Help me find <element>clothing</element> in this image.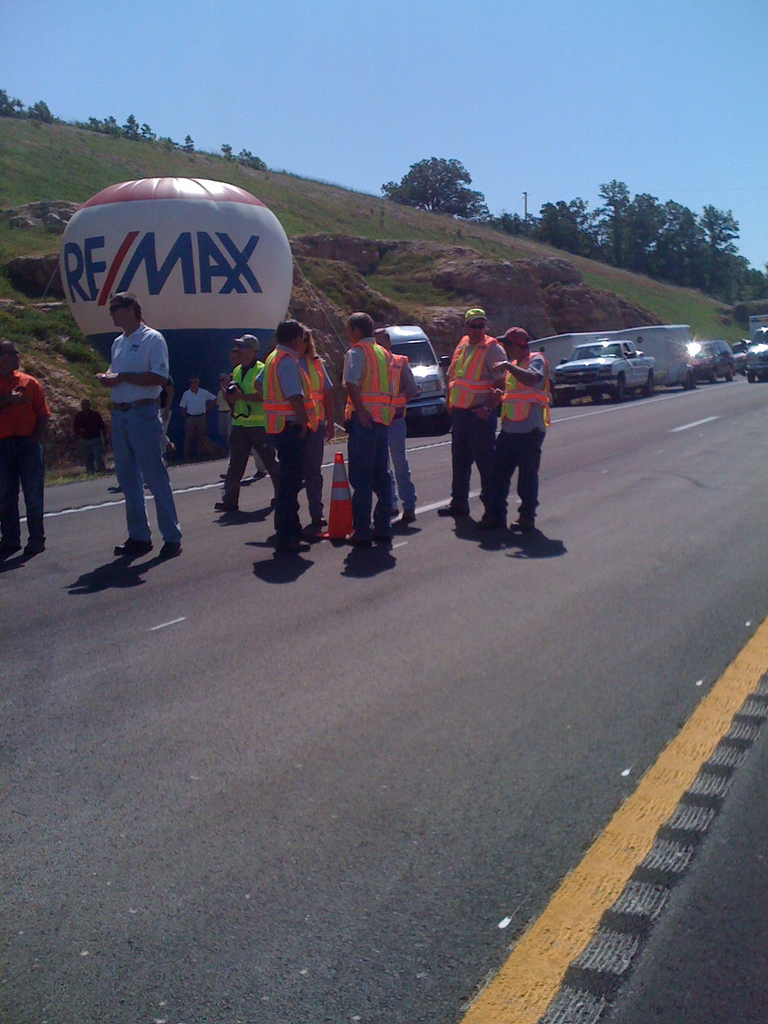
Found it: bbox=[109, 319, 182, 542].
